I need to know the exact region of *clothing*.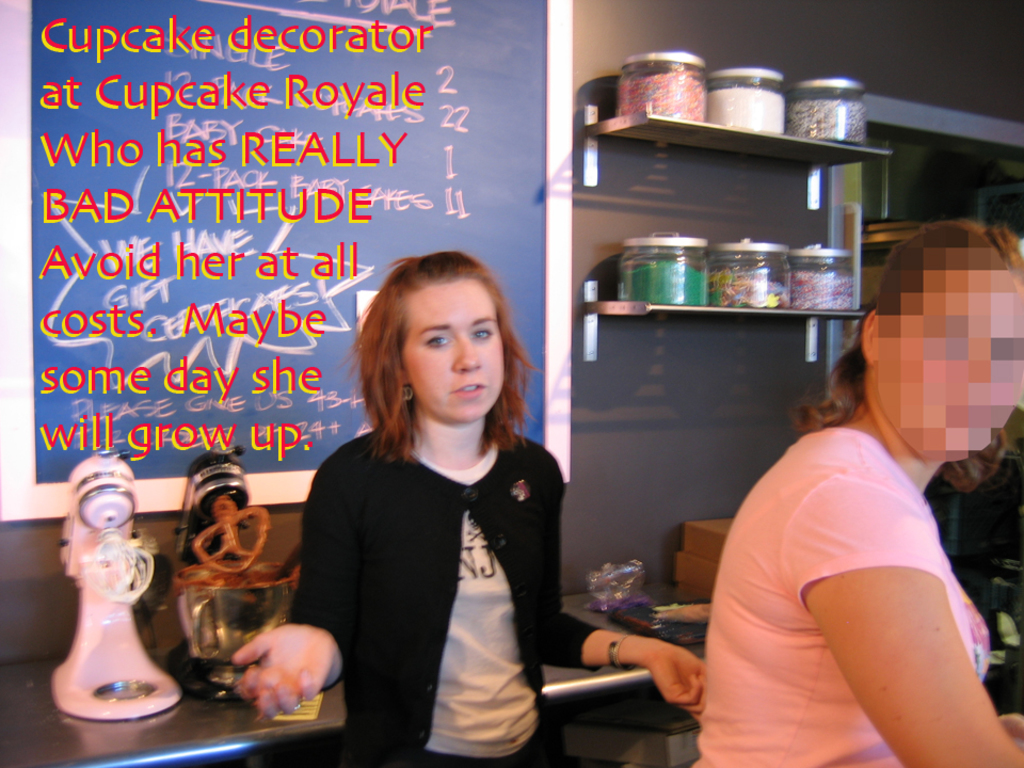
Region: 285, 375, 592, 750.
